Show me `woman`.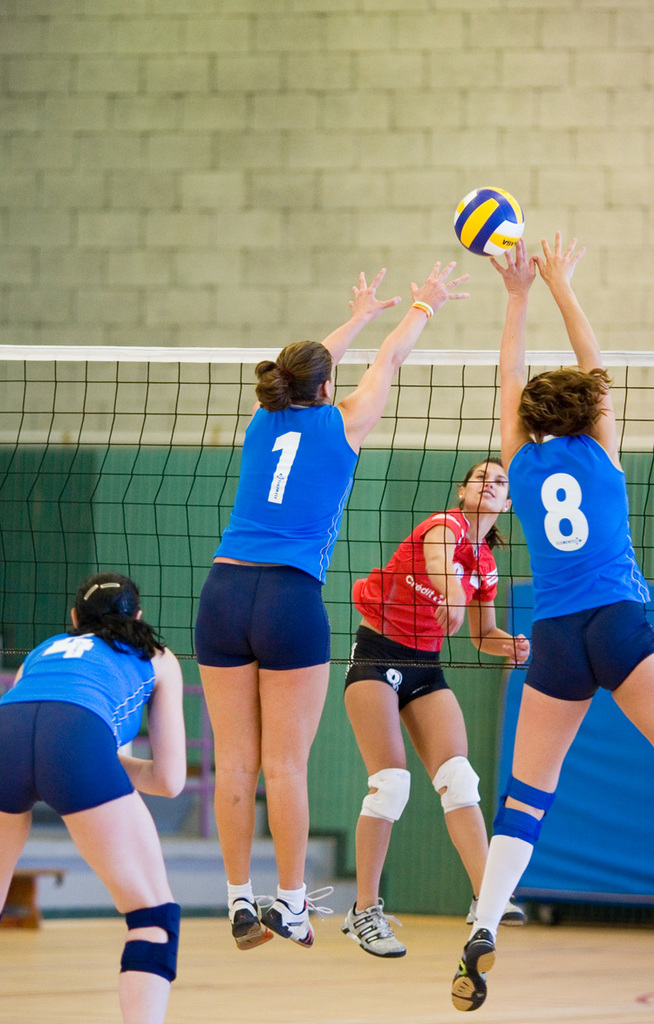
`woman` is here: [0,570,195,1023].
